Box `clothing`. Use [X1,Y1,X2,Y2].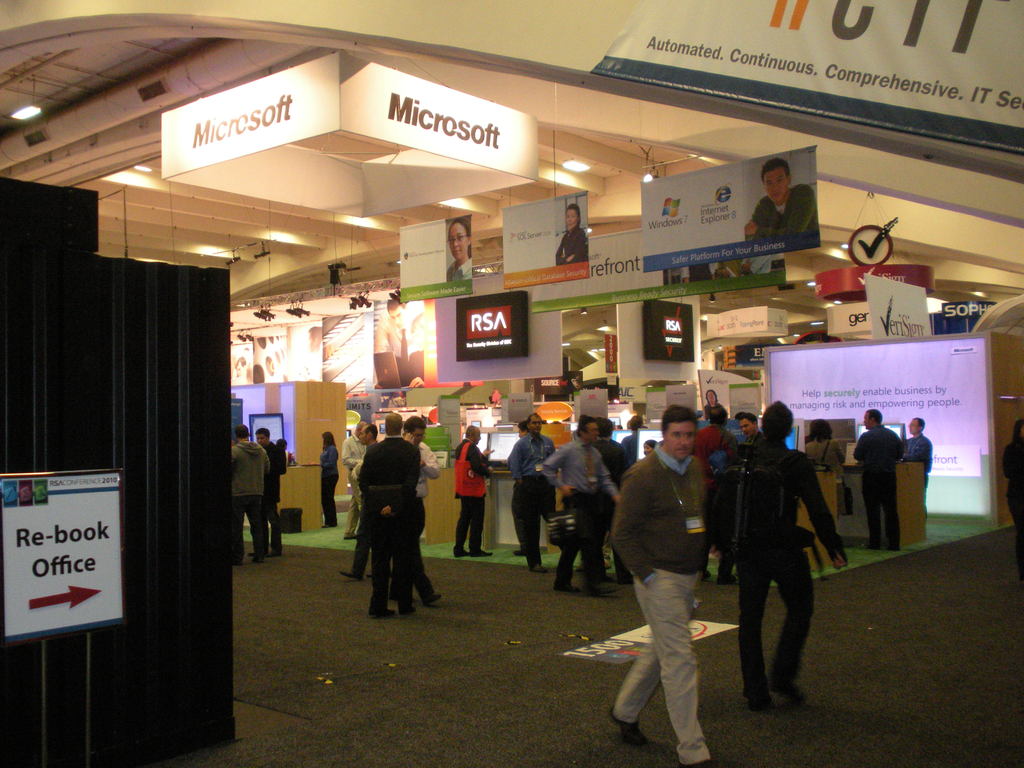
[746,183,820,240].
